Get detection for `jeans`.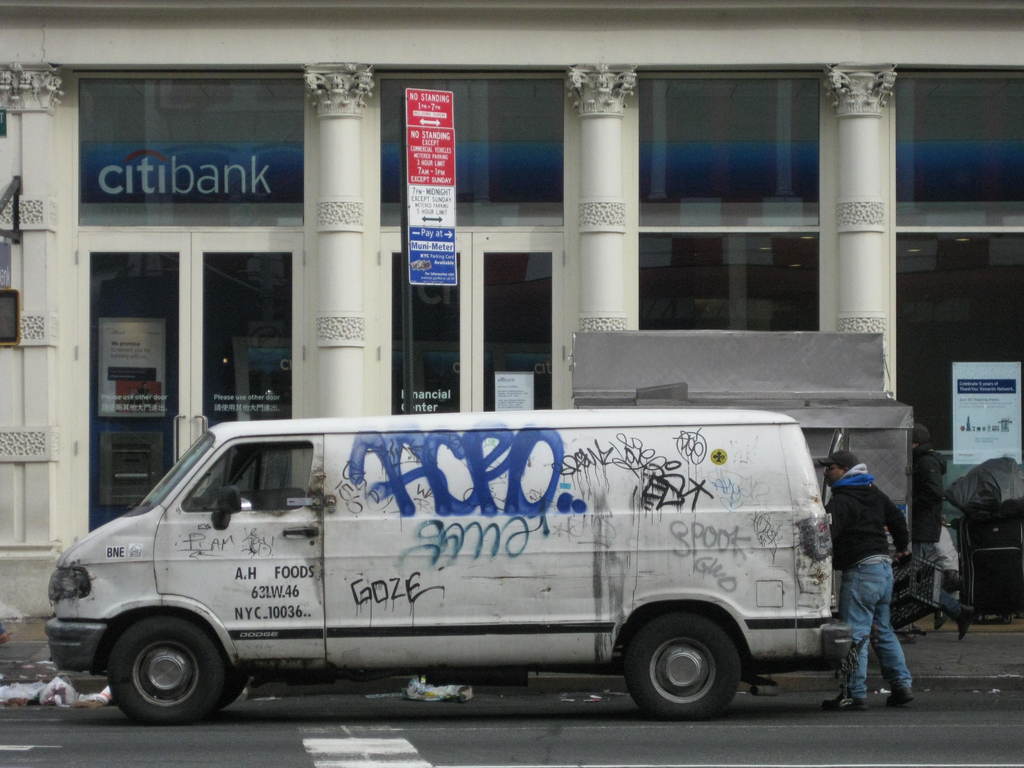
Detection: left=936, top=593, right=969, bottom=626.
